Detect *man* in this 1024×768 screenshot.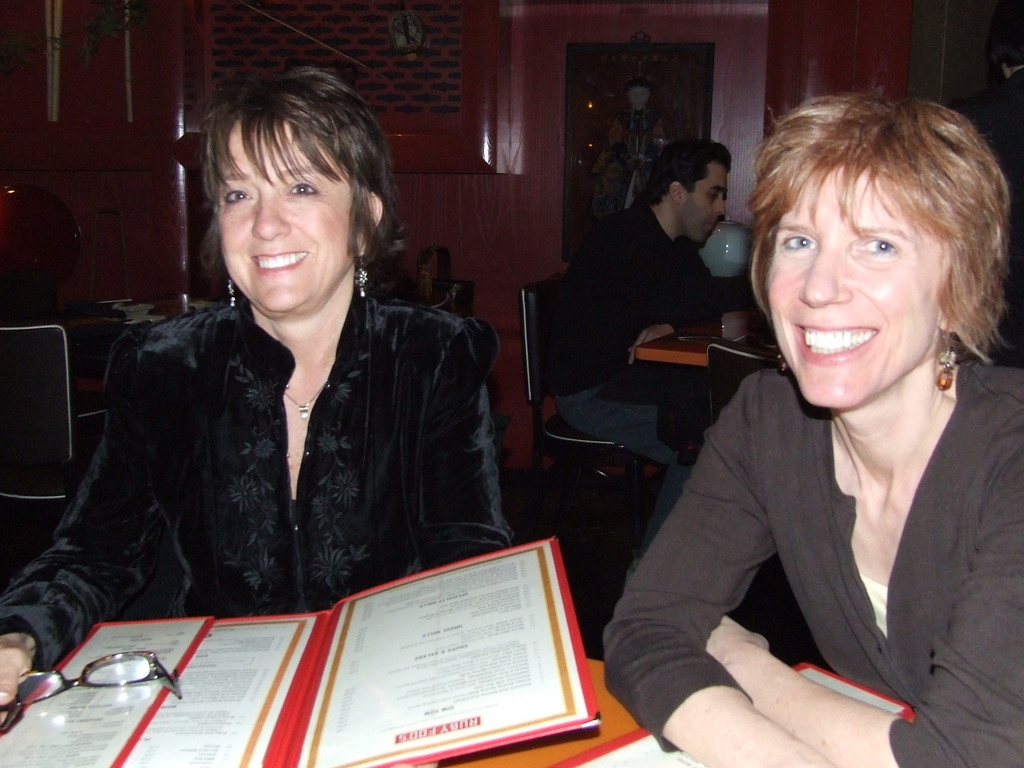
Detection: <bbox>547, 140, 755, 515</bbox>.
